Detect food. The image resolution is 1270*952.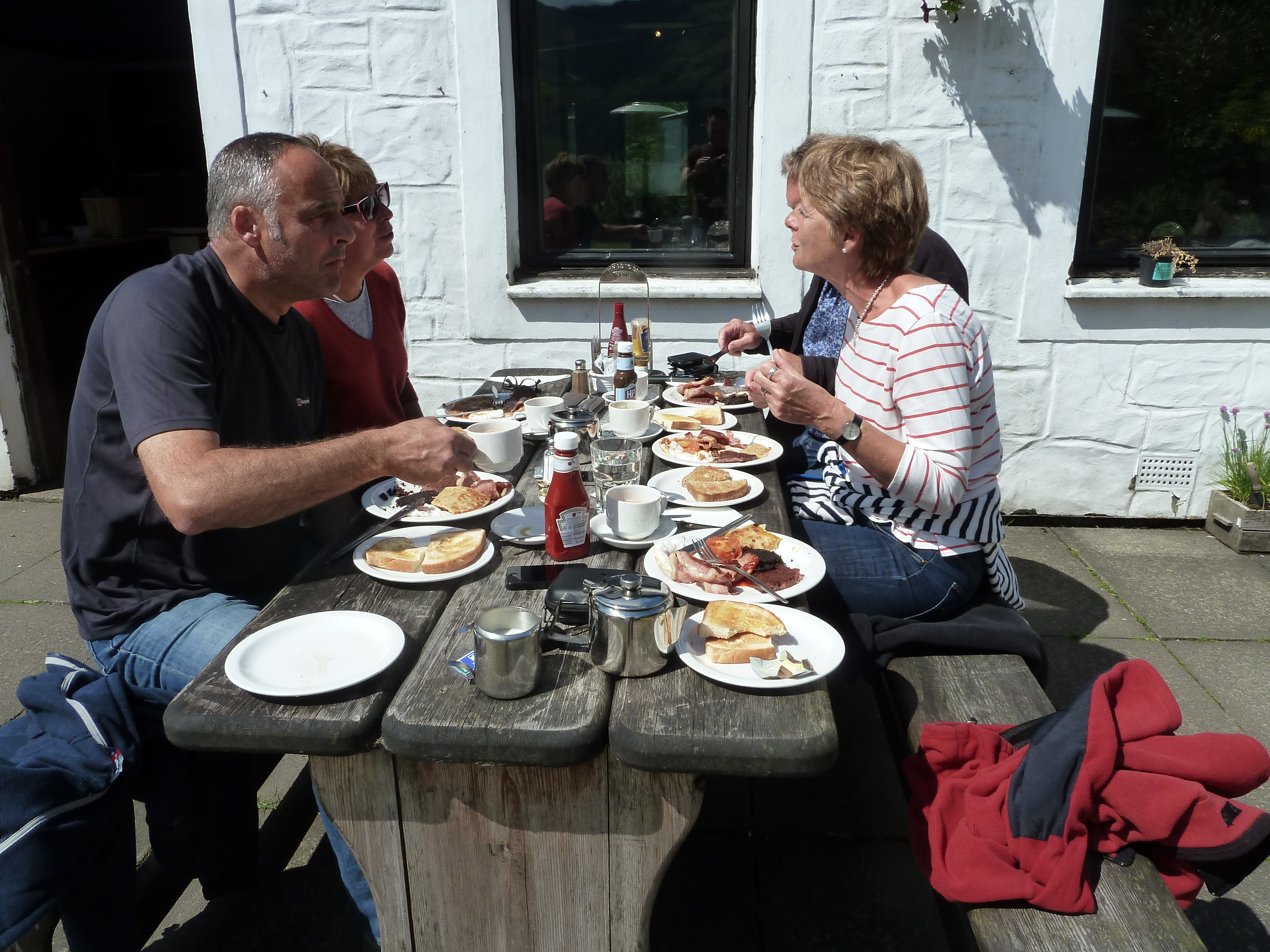
bbox=[215, 147, 237, 160].
